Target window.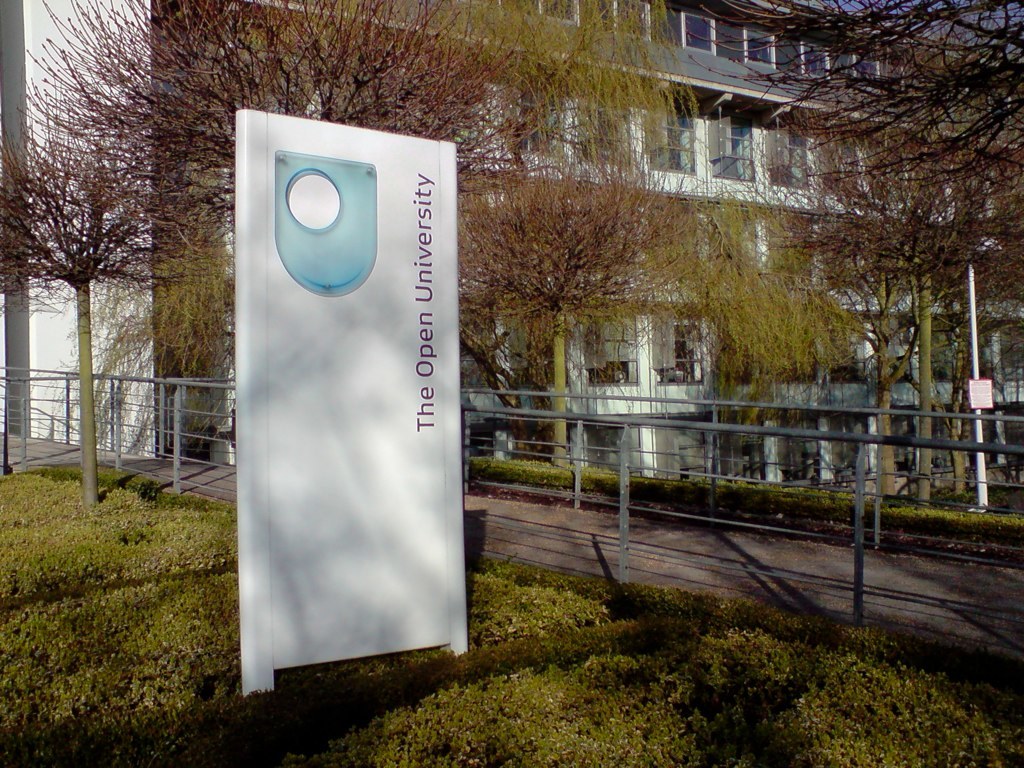
Target region: [834,317,863,376].
